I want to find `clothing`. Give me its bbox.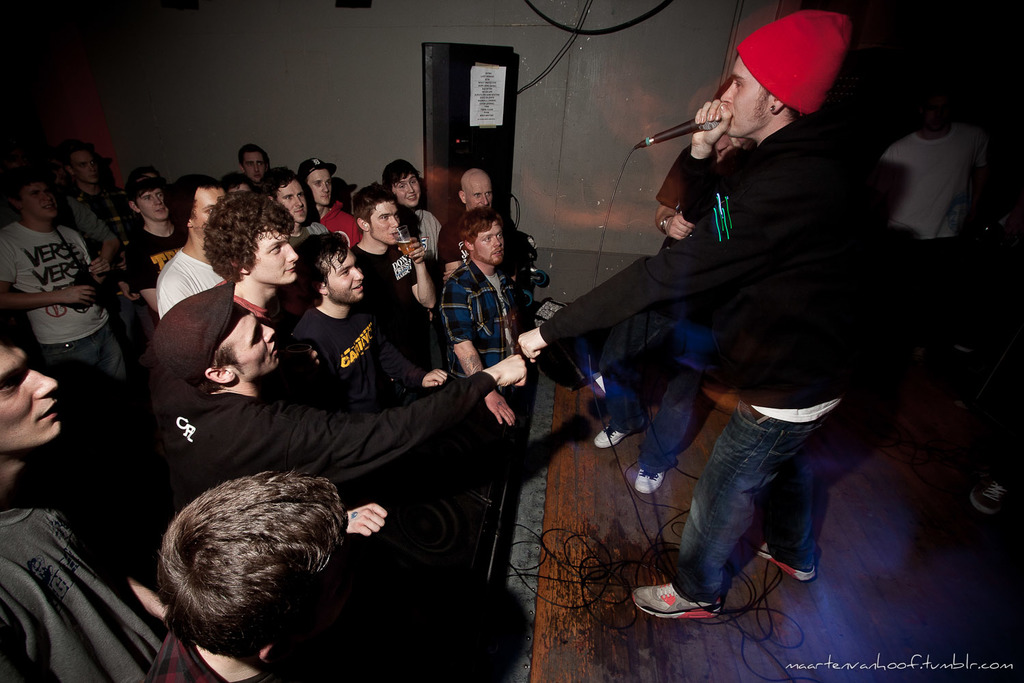
<bbox>0, 492, 160, 682</bbox>.
